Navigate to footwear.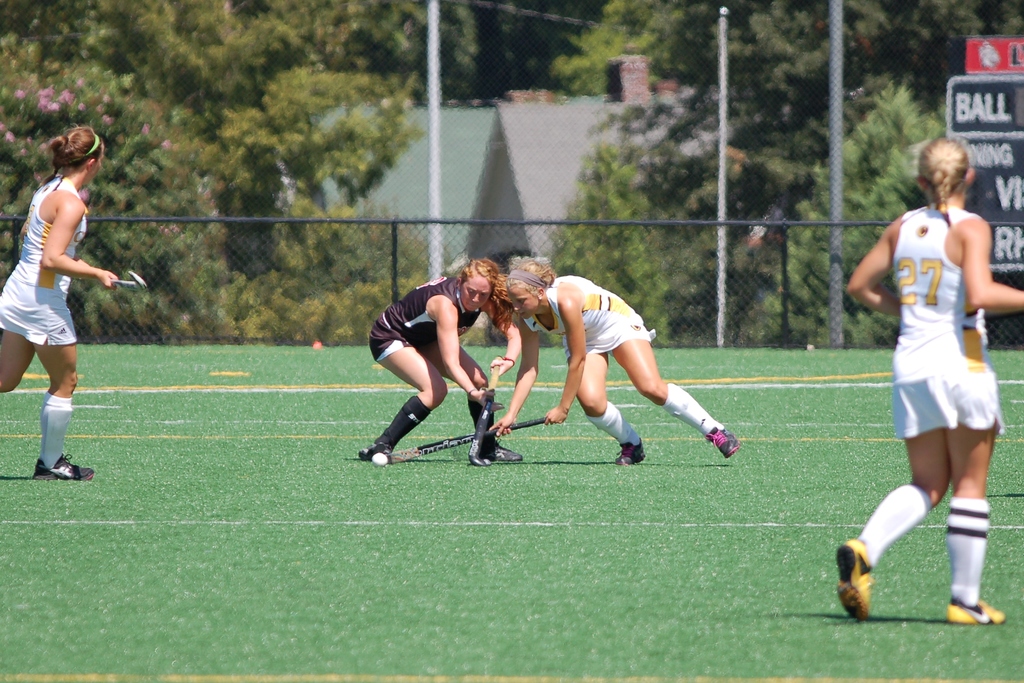
Navigation target: pyautogui.locateOnScreen(834, 537, 875, 622).
